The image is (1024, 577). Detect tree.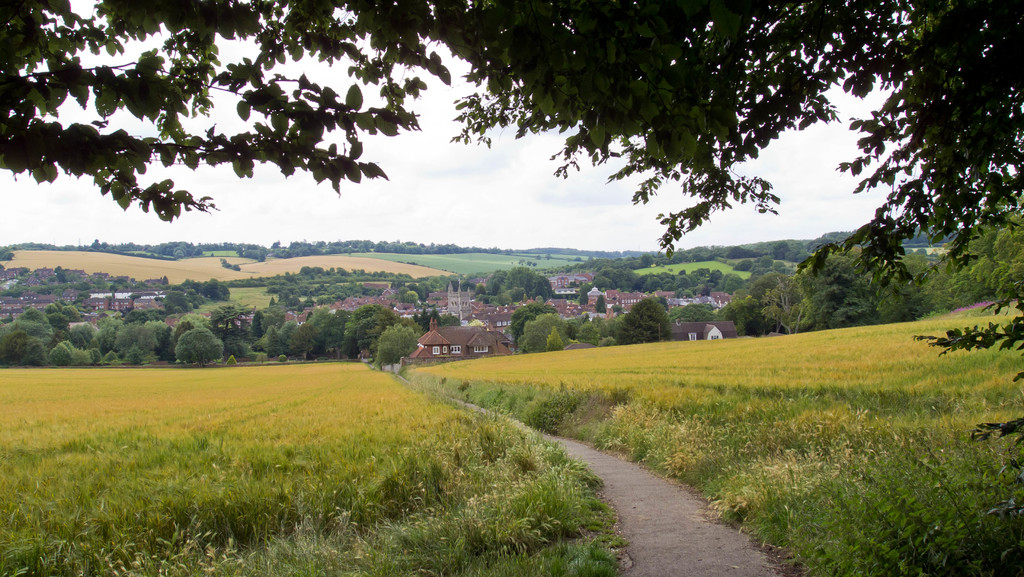
Detection: l=760, t=273, r=810, b=335.
